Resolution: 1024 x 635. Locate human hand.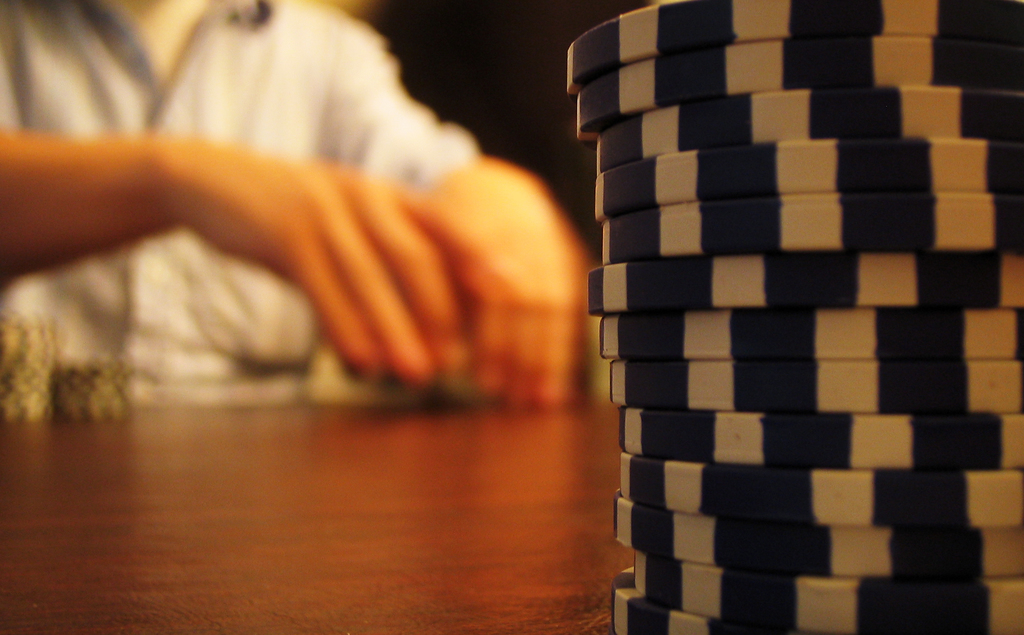
region(173, 11, 838, 525).
